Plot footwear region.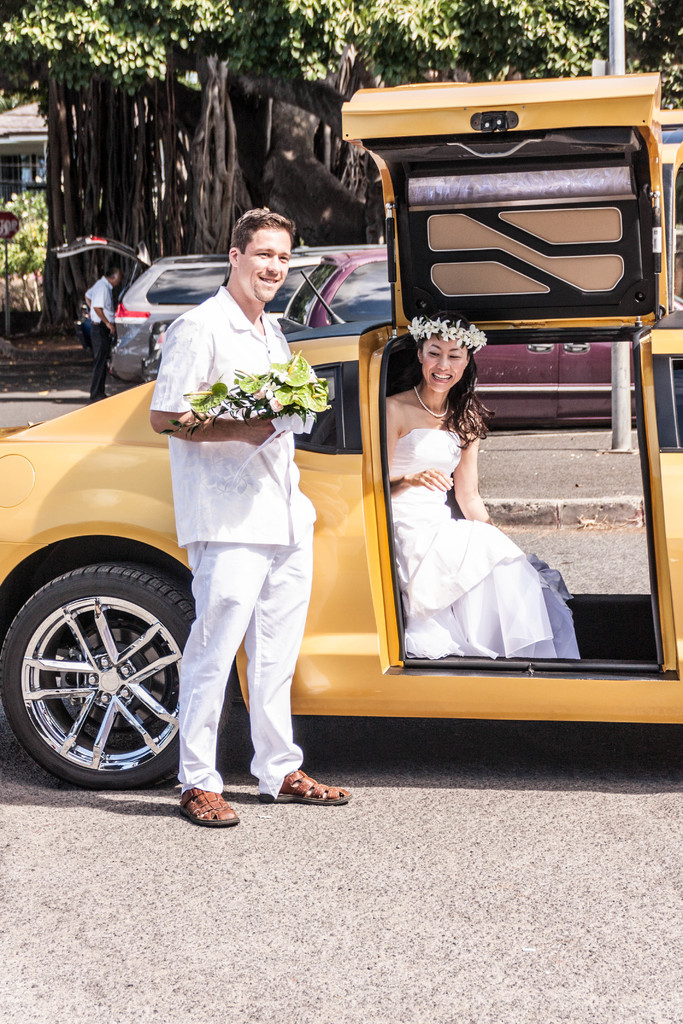
Plotted at box=[182, 788, 242, 830].
